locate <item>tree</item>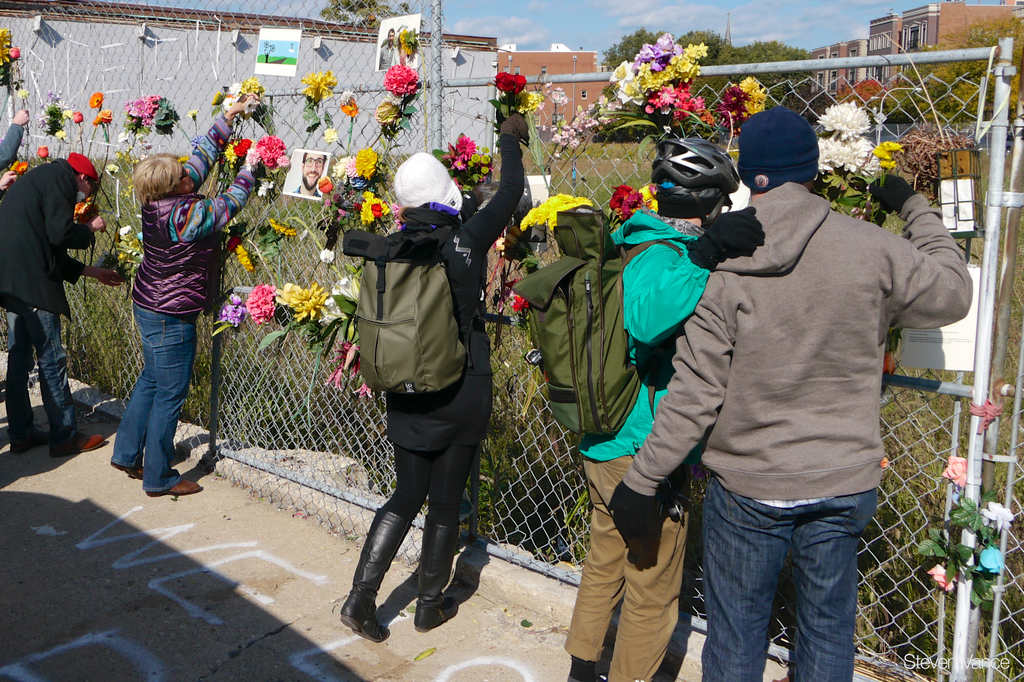
x1=881, y1=9, x2=1023, y2=127
